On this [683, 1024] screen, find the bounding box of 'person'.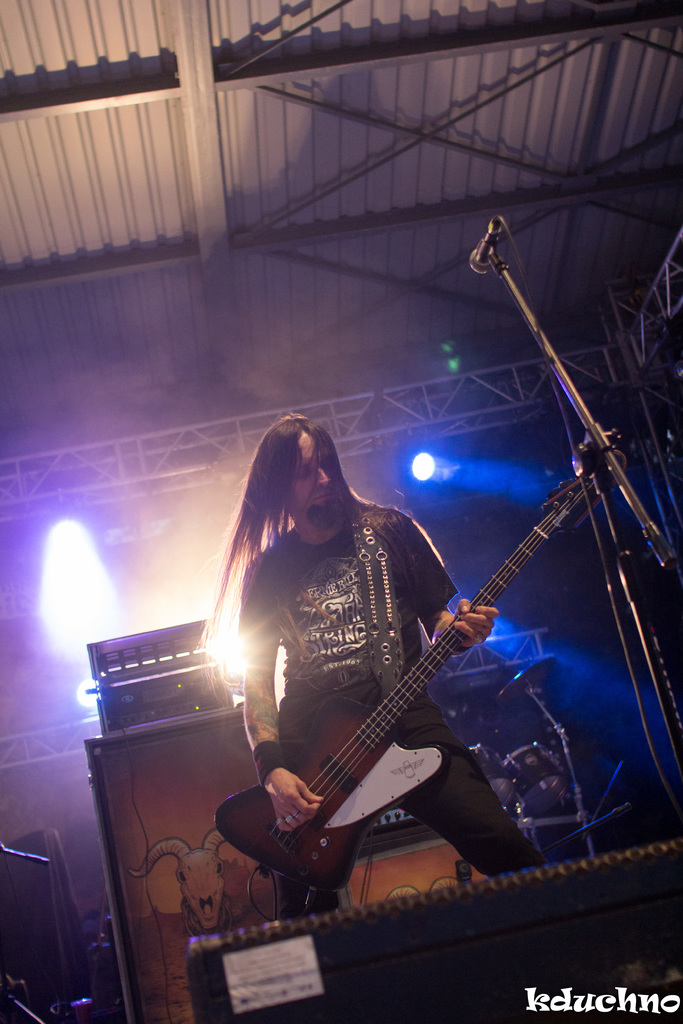
Bounding box: 198/406/538/928.
